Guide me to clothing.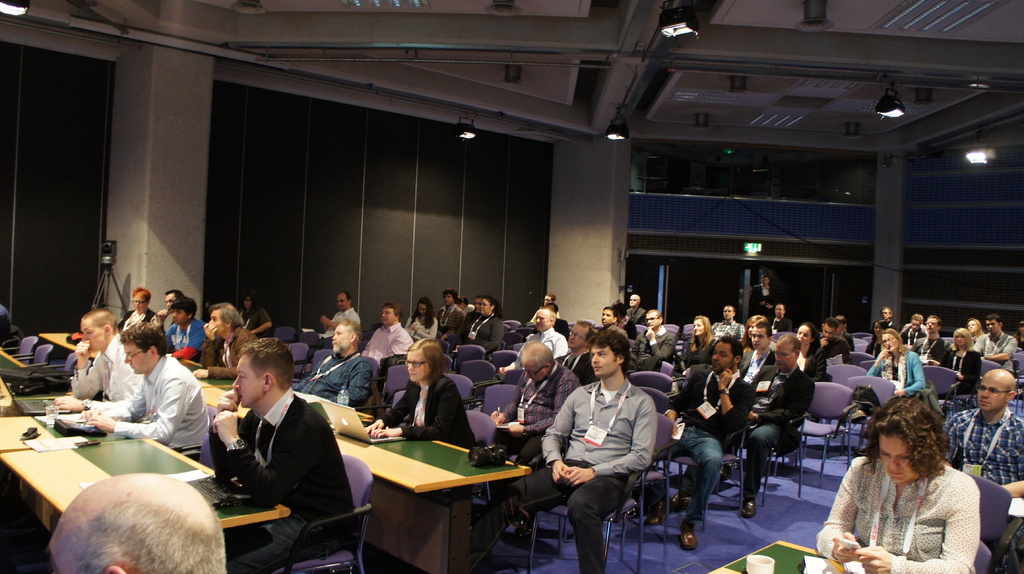
Guidance: box=[628, 326, 678, 372].
